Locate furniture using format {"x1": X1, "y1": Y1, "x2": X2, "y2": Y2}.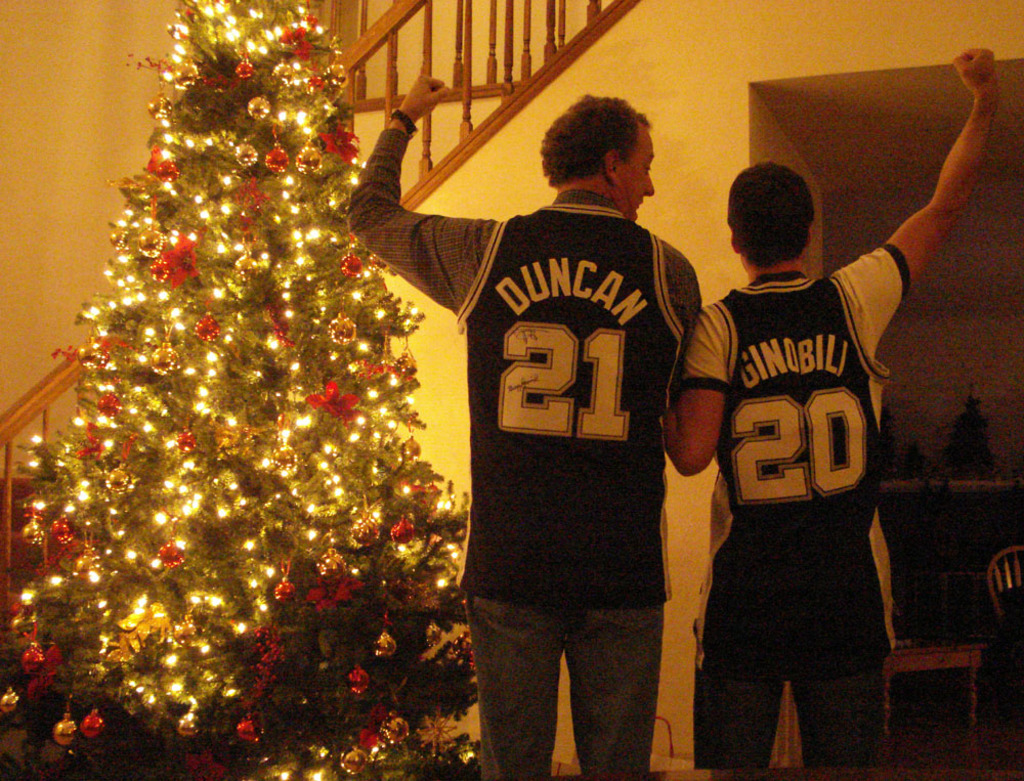
{"x1": 987, "y1": 547, "x2": 1023, "y2": 633}.
